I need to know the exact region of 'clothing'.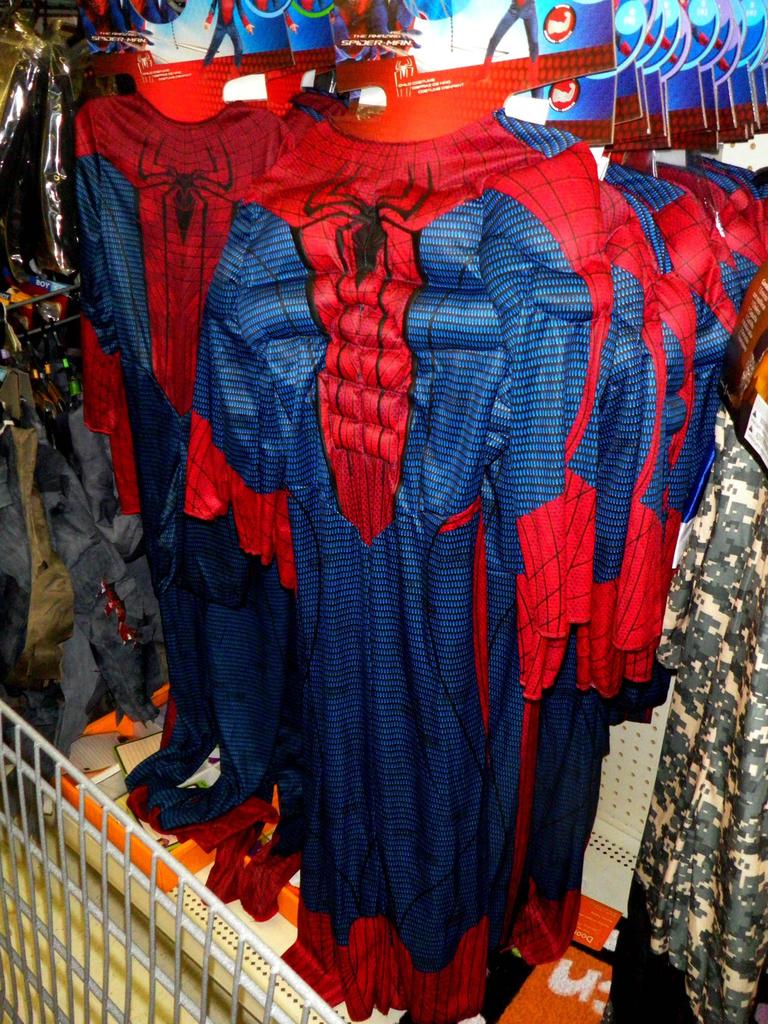
Region: 280, 10, 294, 27.
